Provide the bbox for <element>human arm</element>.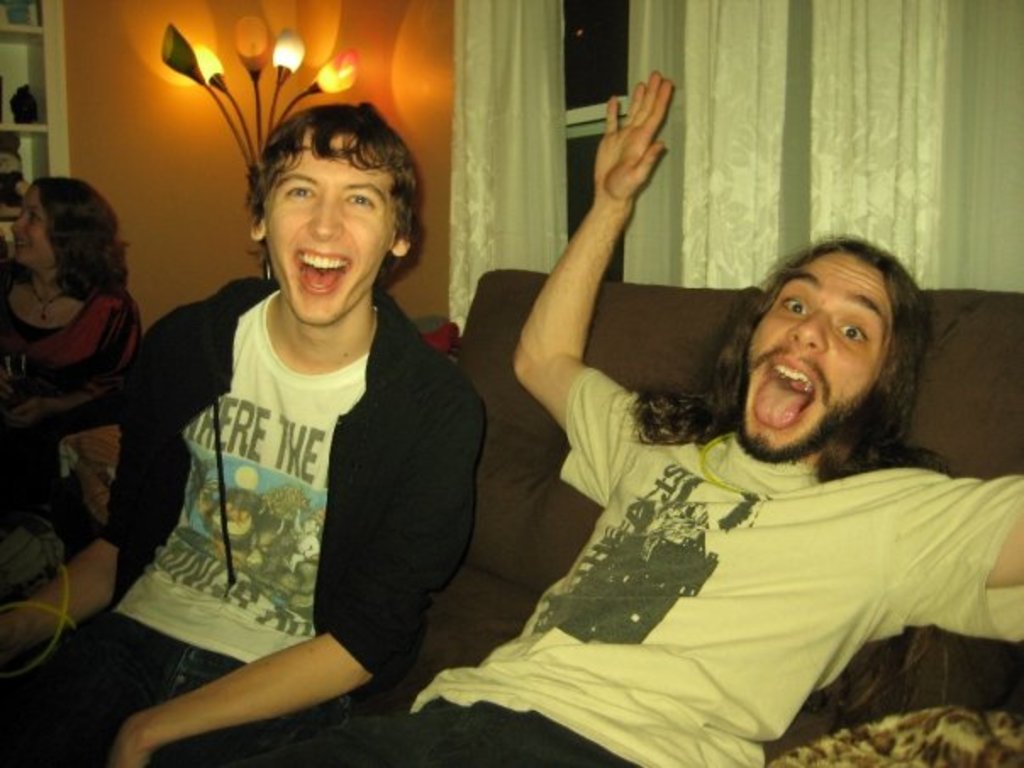
{"left": 119, "top": 368, "right": 480, "bottom": 766}.
